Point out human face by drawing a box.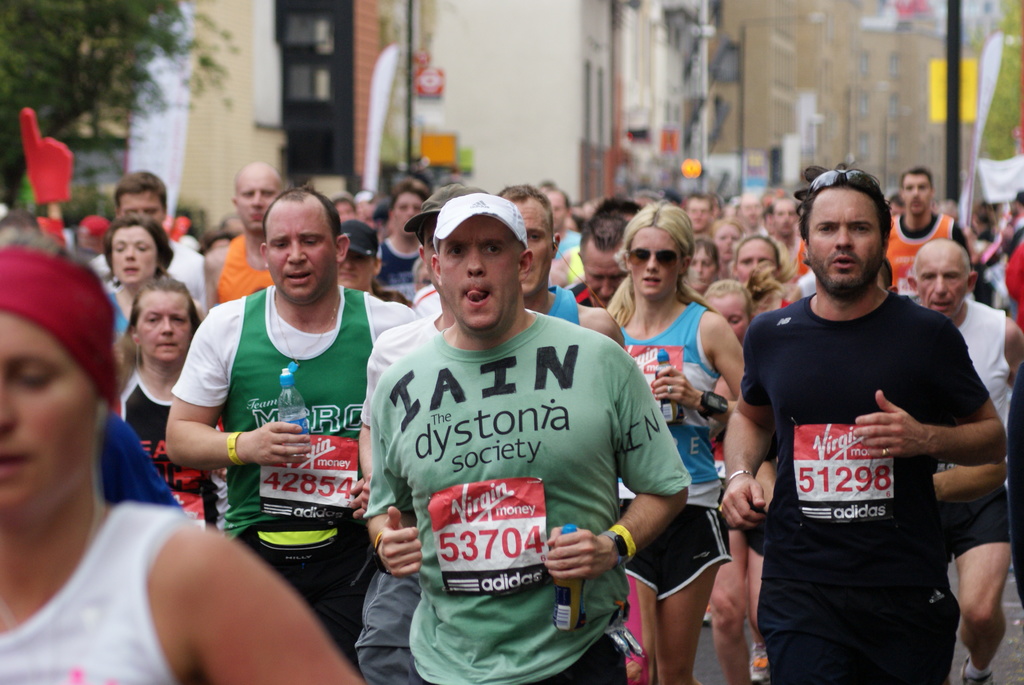
(x1=440, y1=214, x2=524, y2=335).
